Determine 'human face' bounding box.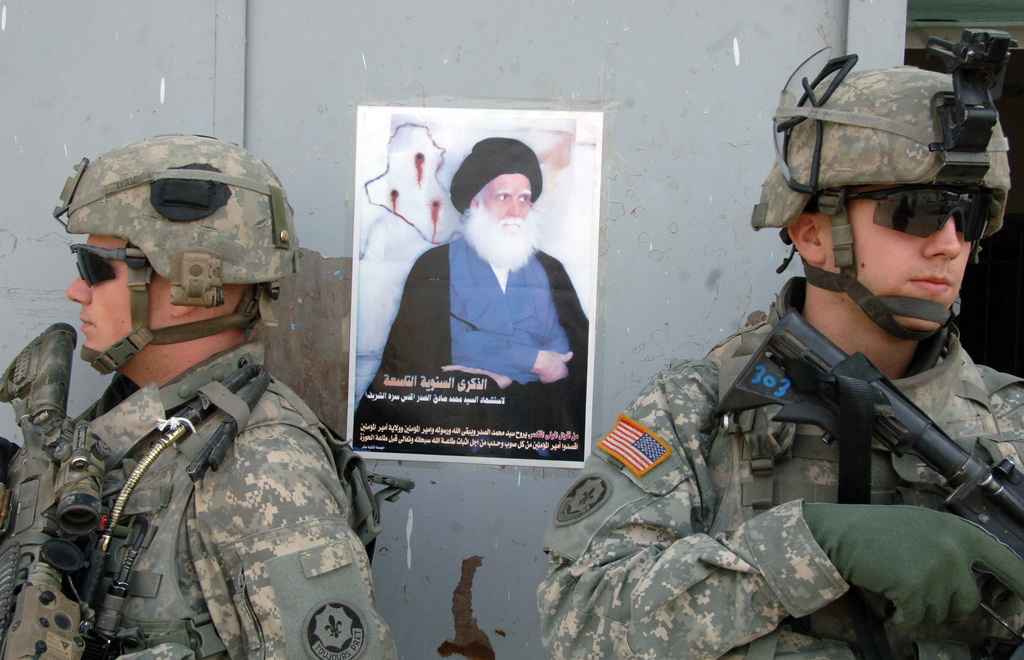
Determined: rect(821, 179, 975, 333).
